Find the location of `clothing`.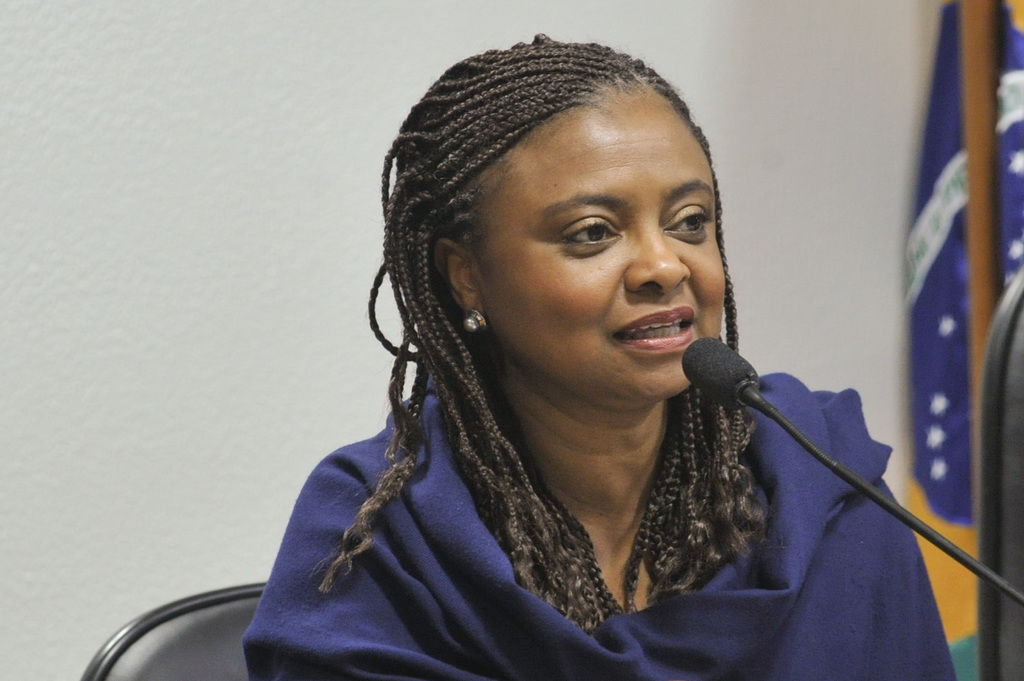
Location: [x1=278, y1=343, x2=926, y2=642].
